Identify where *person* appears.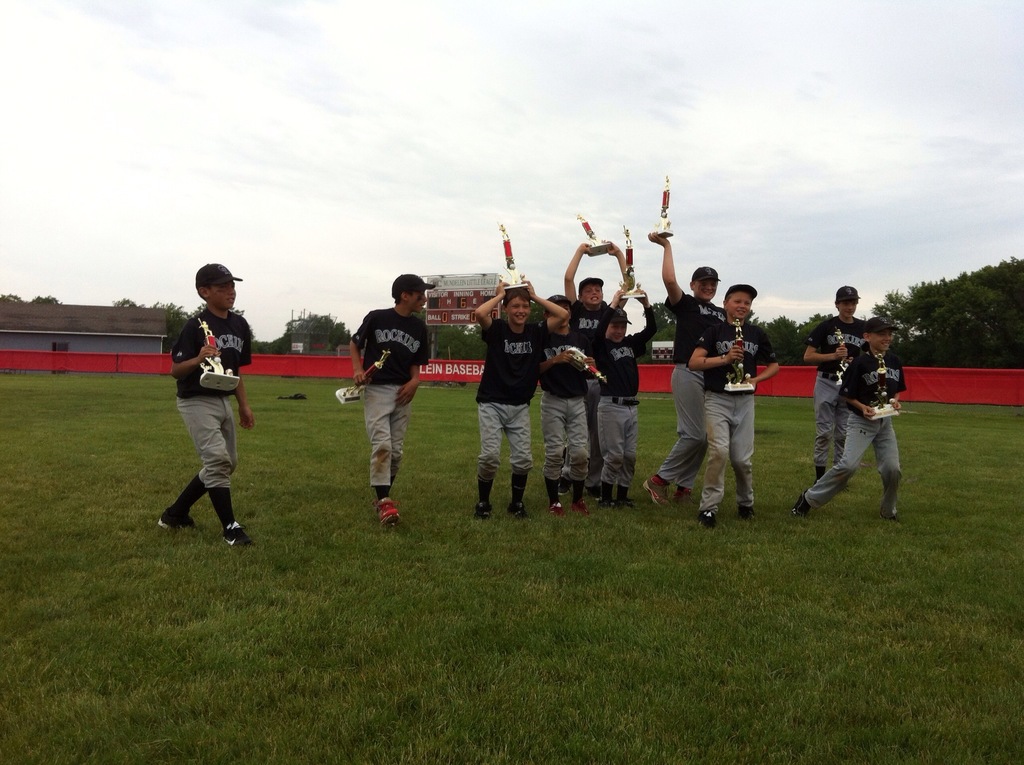
Appears at <box>799,340,916,516</box>.
